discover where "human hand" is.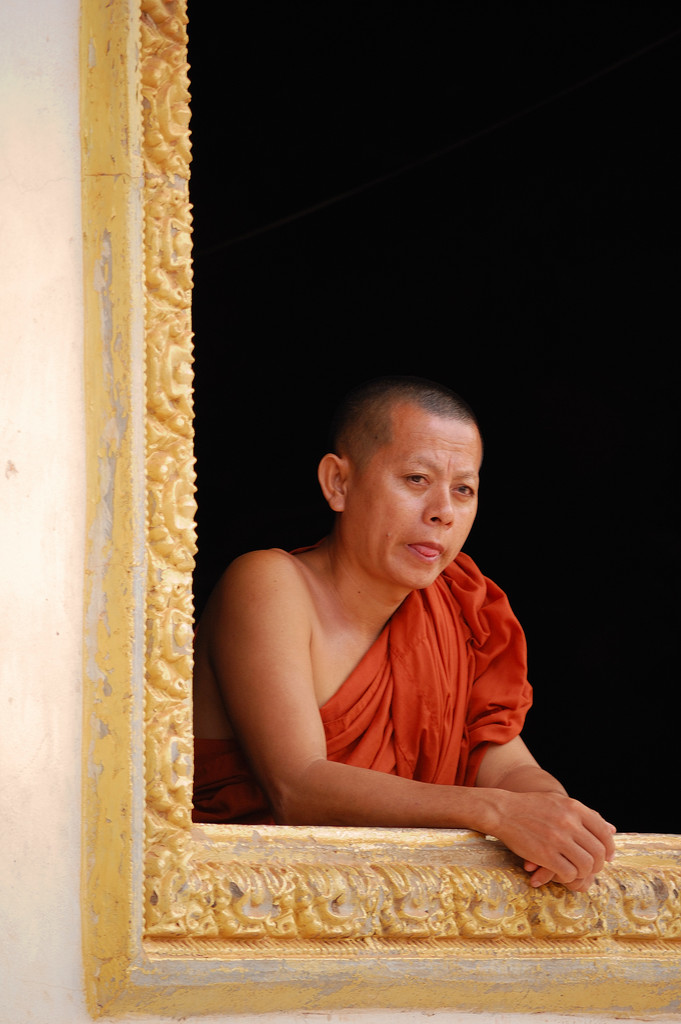
Discovered at 520, 858, 600, 900.
